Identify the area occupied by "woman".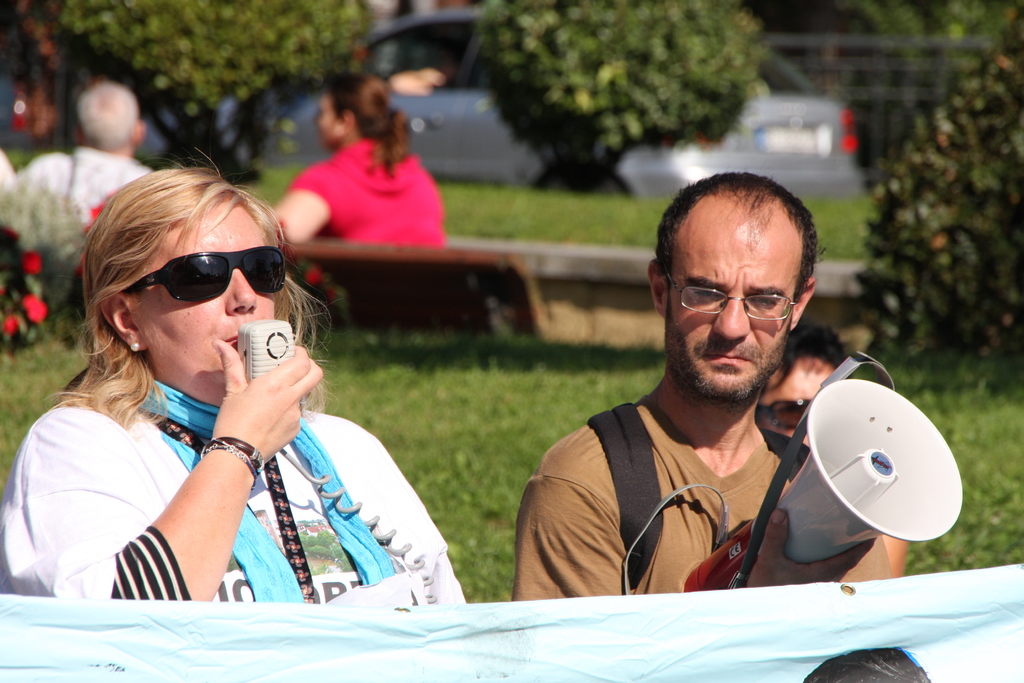
Area: select_region(35, 136, 442, 624).
